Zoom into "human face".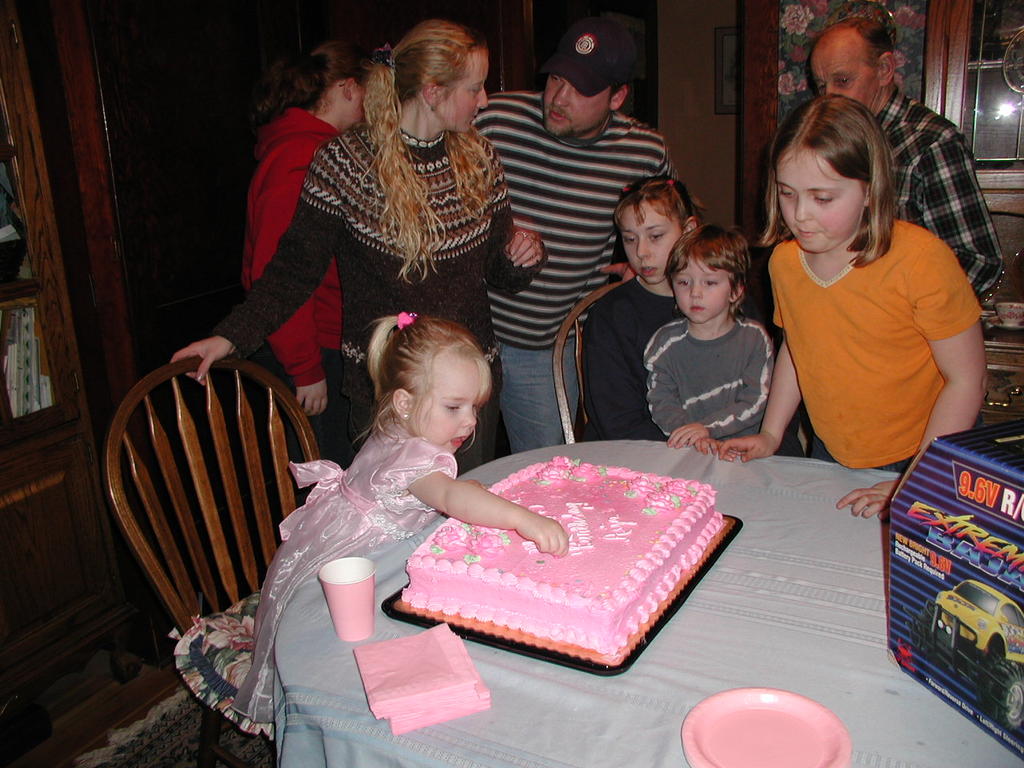
Zoom target: BBox(813, 50, 882, 114).
